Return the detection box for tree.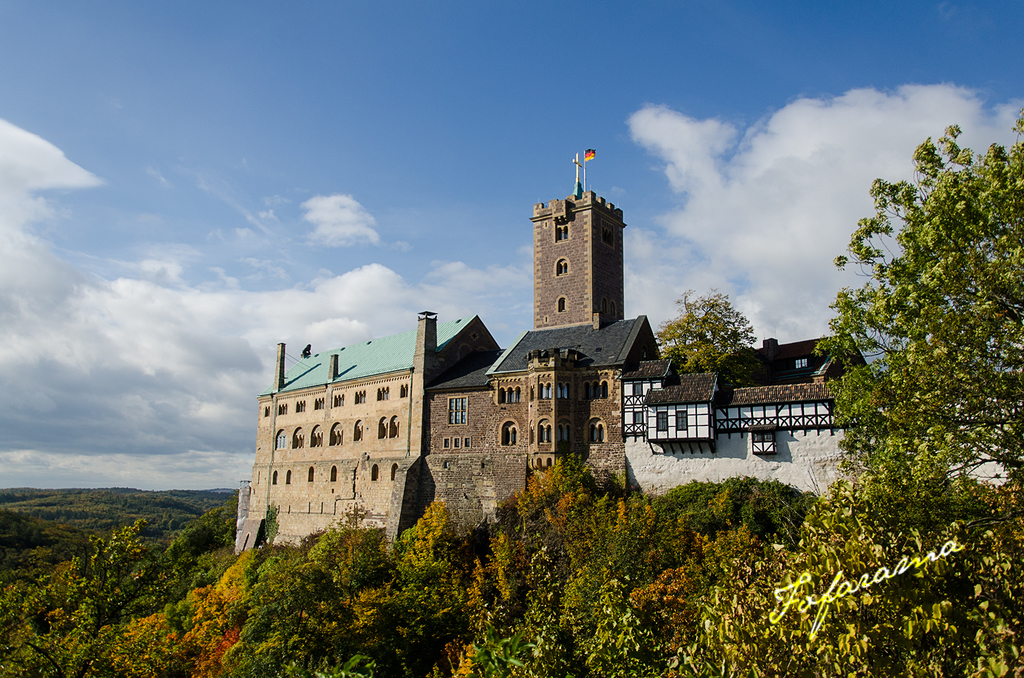
x1=227 y1=558 x2=378 y2=677.
